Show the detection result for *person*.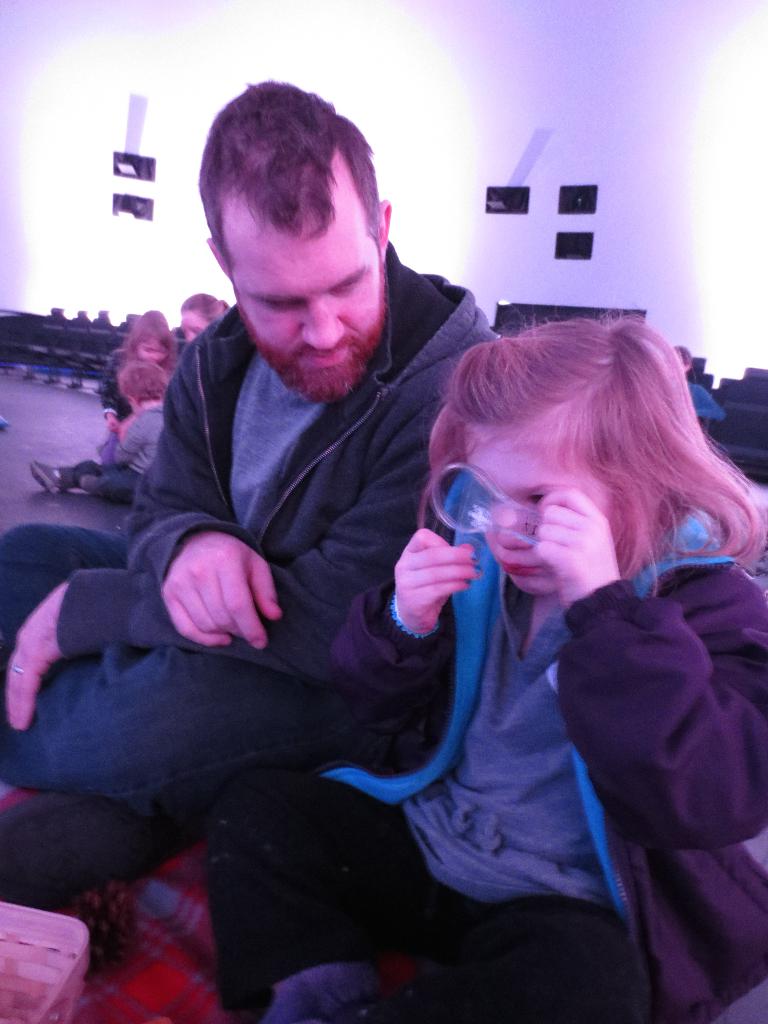
[104,309,181,431].
